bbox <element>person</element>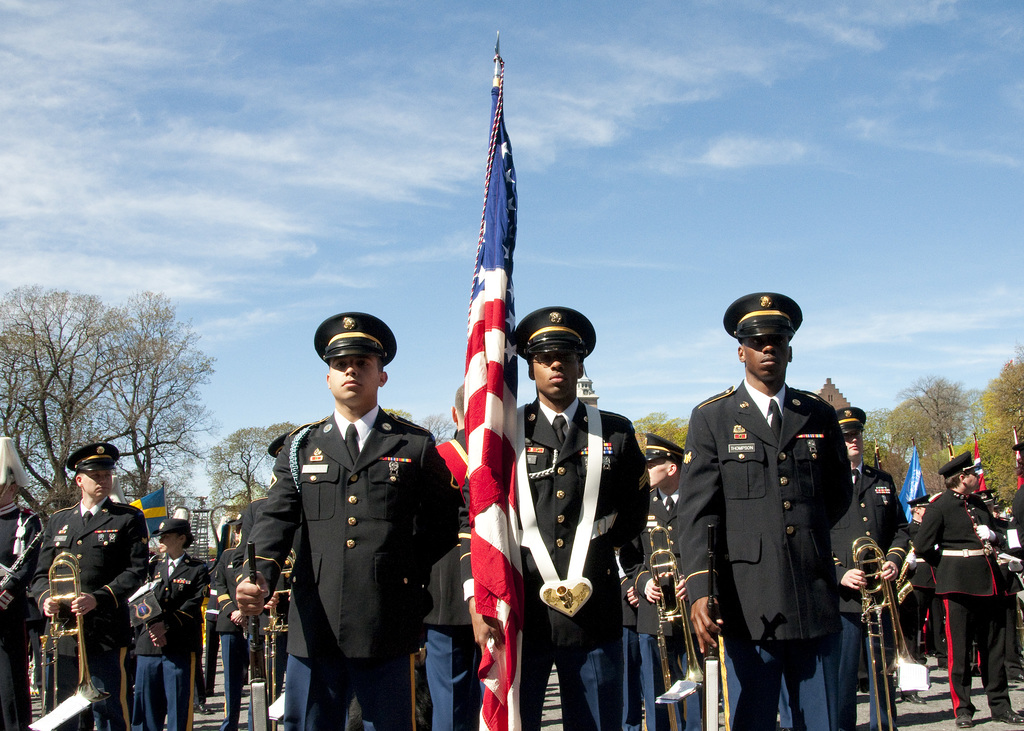
621, 433, 694, 730
